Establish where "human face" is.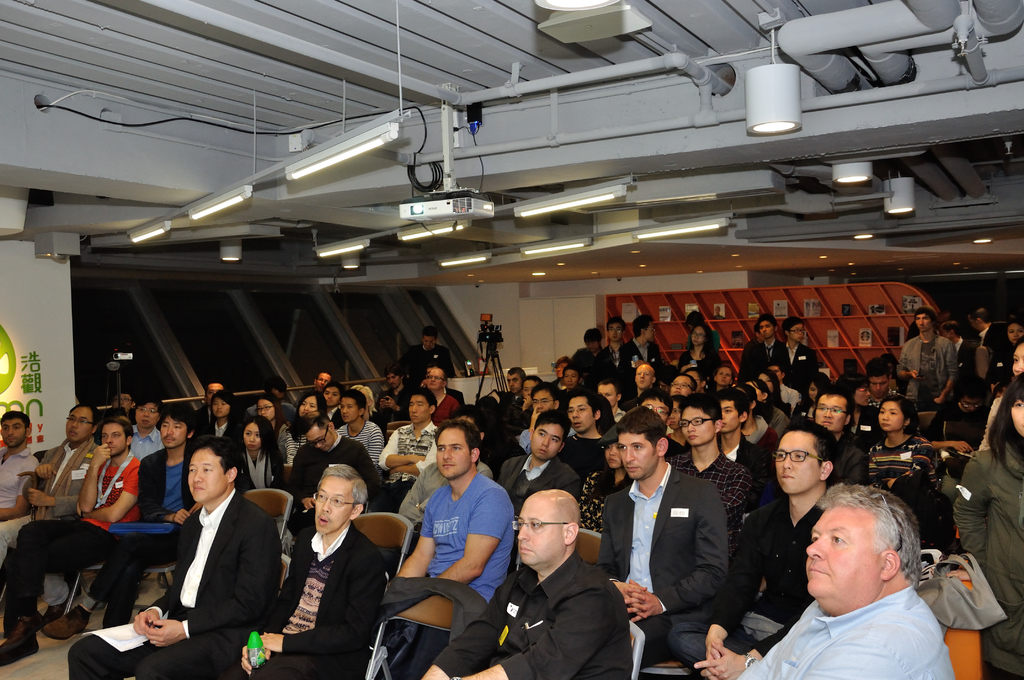
Established at x1=645, y1=321, x2=655, y2=343.
